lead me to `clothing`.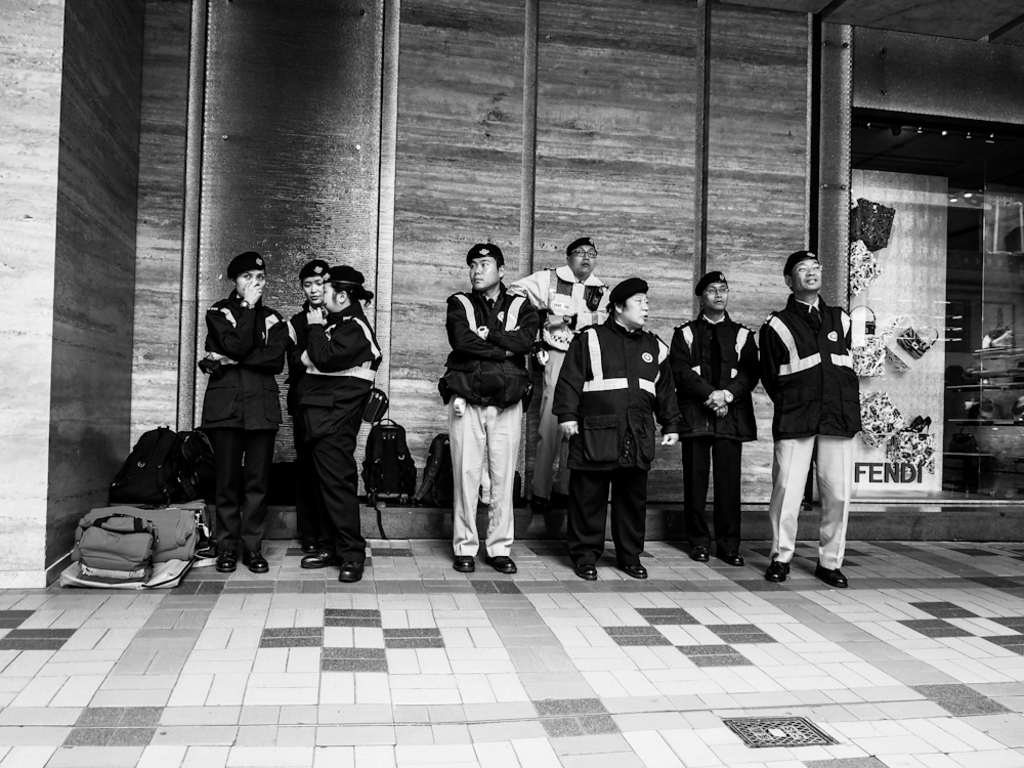
Lead to rect(551, 319, 683, 570).
